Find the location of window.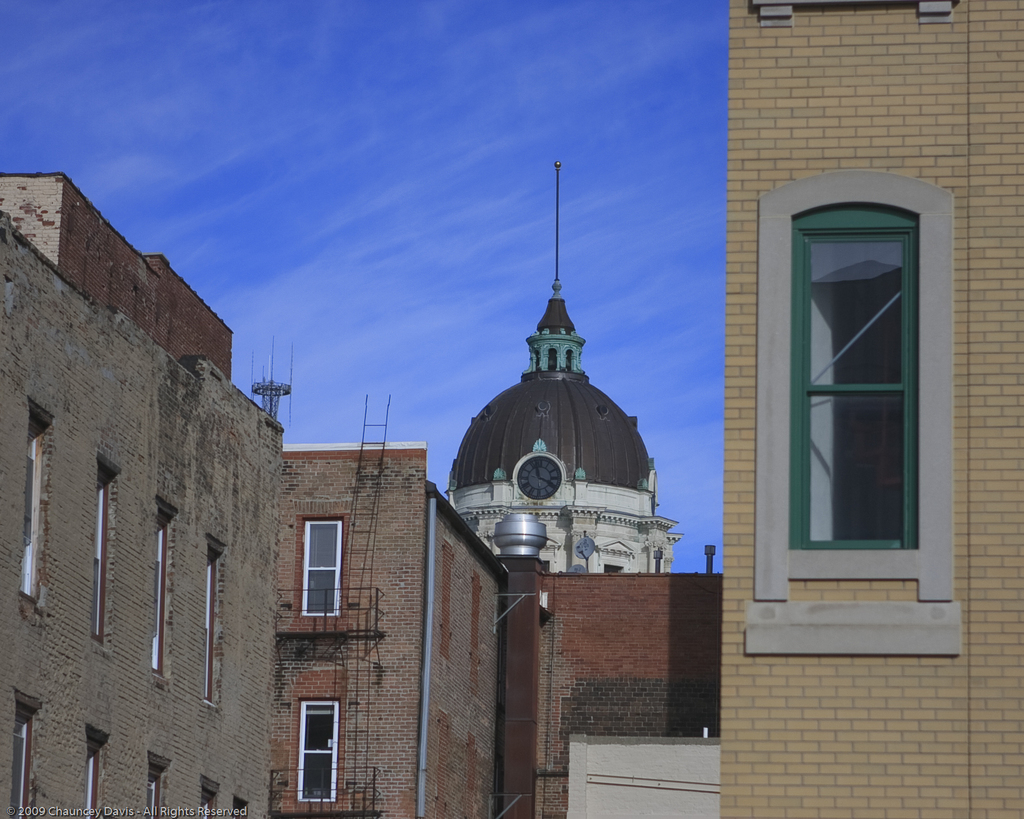
Location: {"x1": 300, "y1": 699, "x2": 337, "y2": 804}.
